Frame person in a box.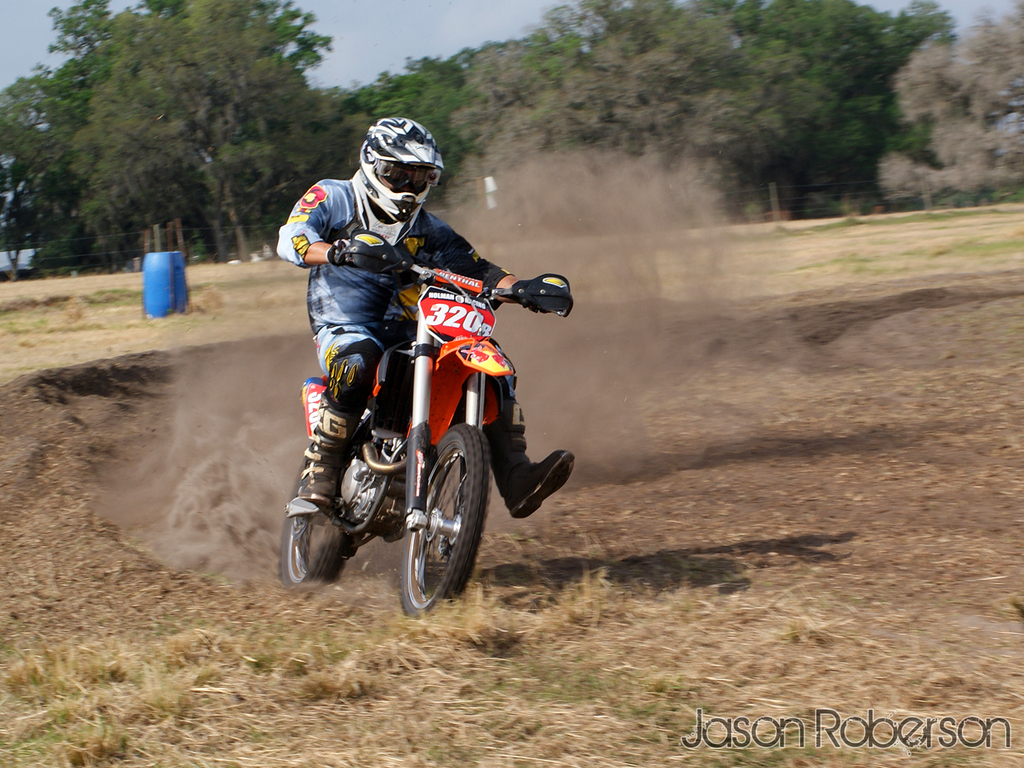
left=277, top=120, right=575, bottom=518.
